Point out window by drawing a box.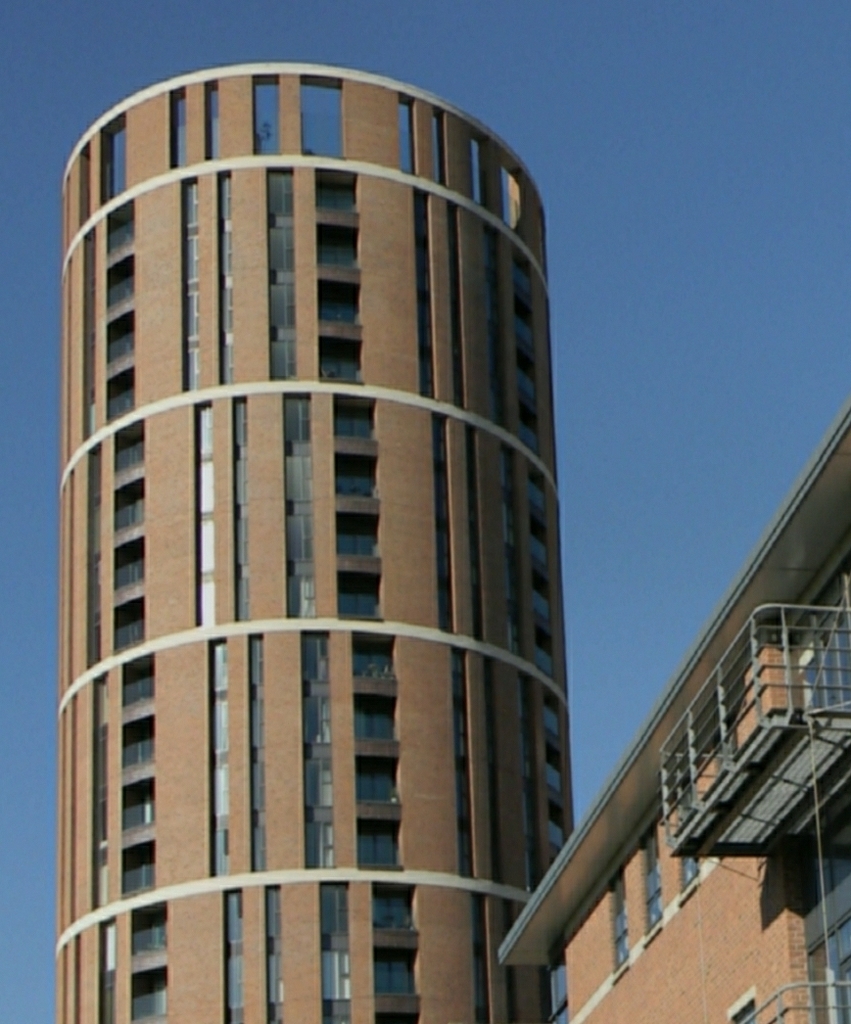
(x1=542, y1=944, x2=570, y2=1023).
